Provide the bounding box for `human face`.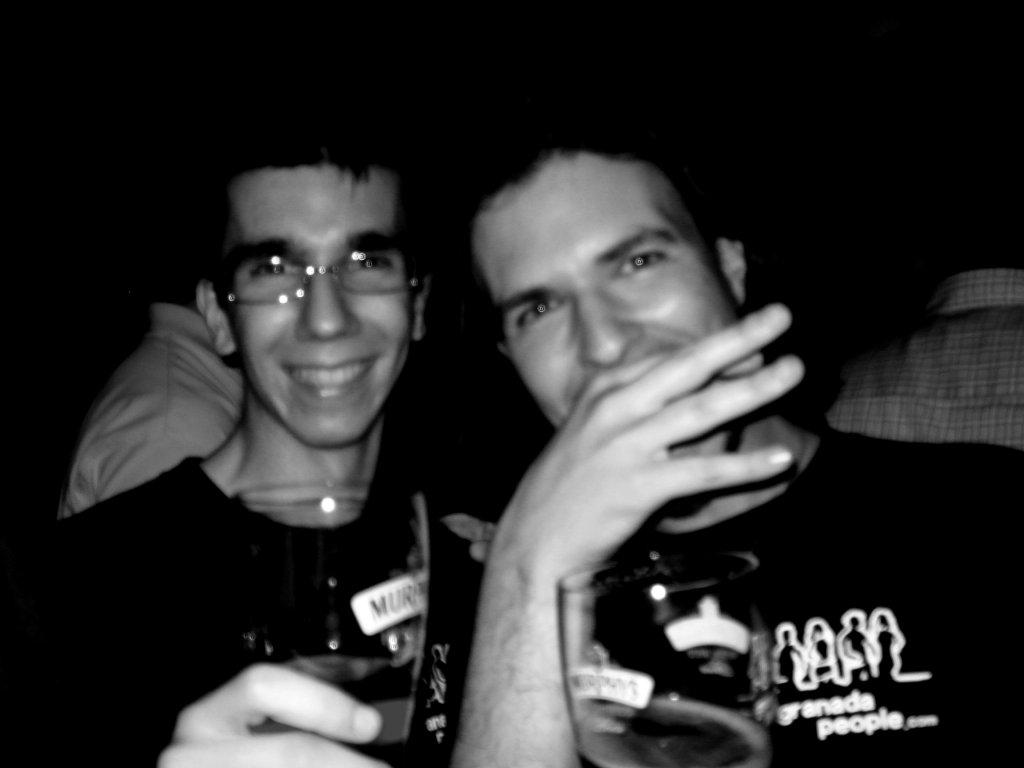
[left=474, top=158, right=733, bottom=484].
